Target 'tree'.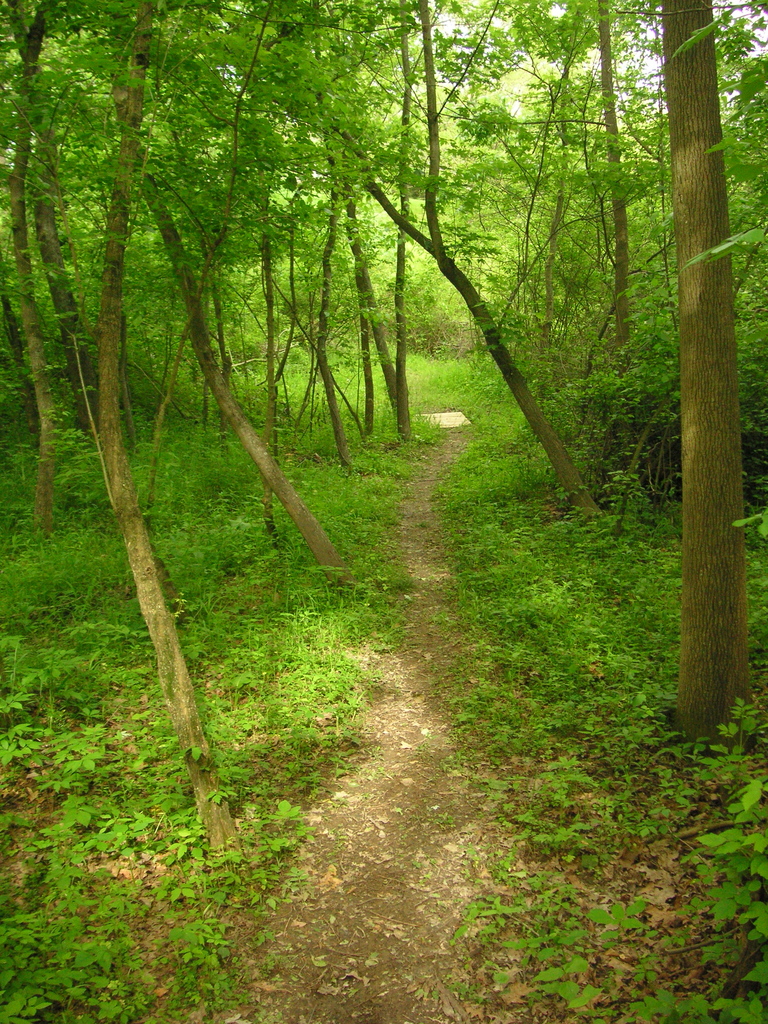
Target region: pyautogui.locateOnScreen(659, 1, 753, 767).
